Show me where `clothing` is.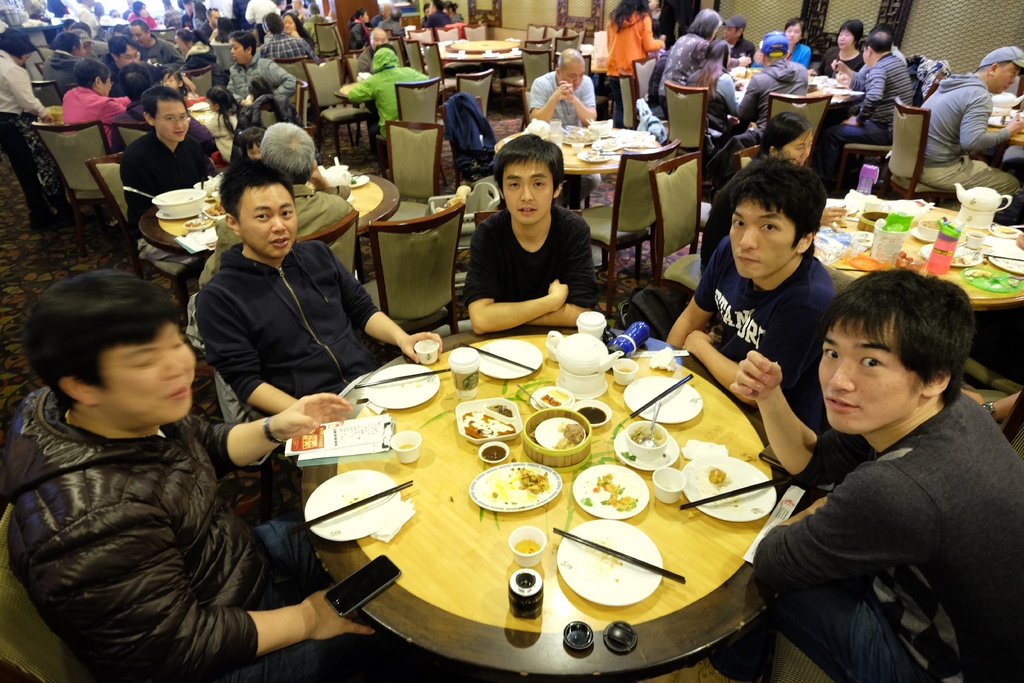
`clothing` is at pyautogui.locateOnScreen(175, 33, 217, 96).
